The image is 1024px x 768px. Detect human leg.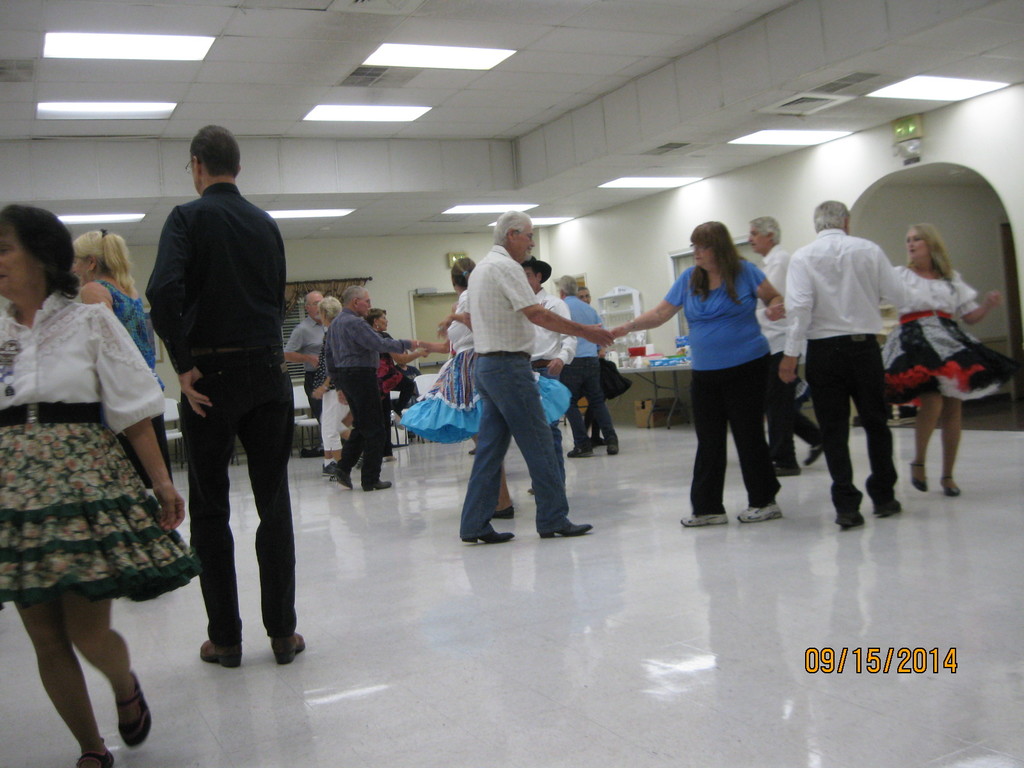
Detection: [left=904, top=353, right=928, bottom=500].
